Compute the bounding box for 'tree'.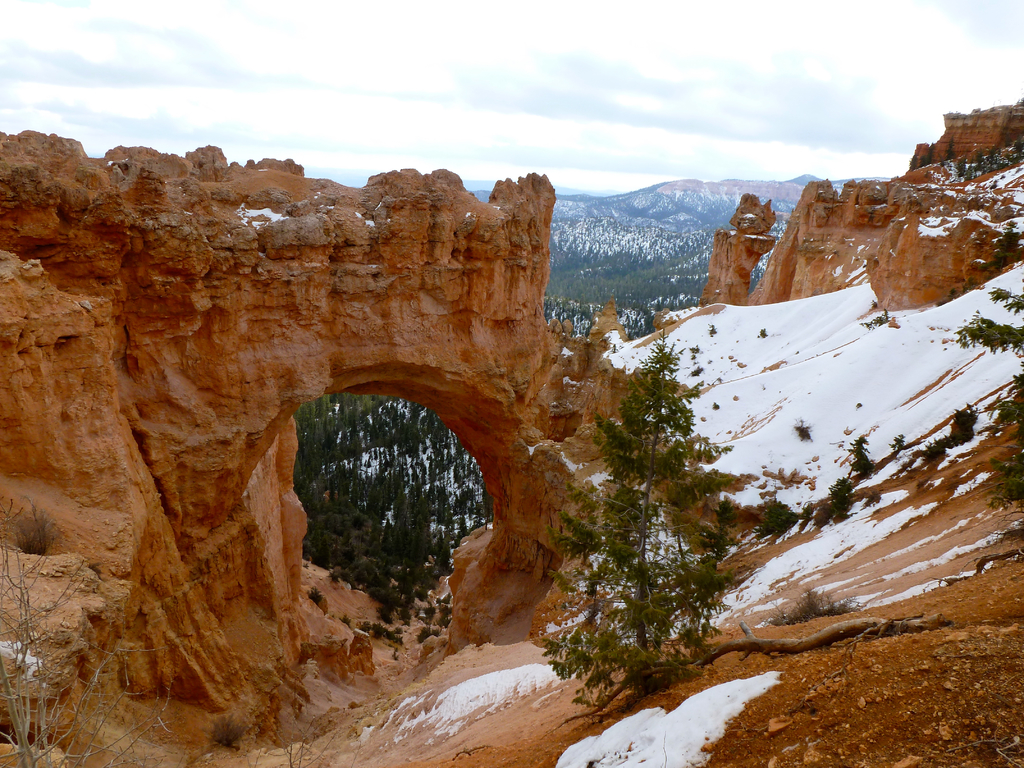
<bbox>922, 140, 1023, 179</bbox>.
